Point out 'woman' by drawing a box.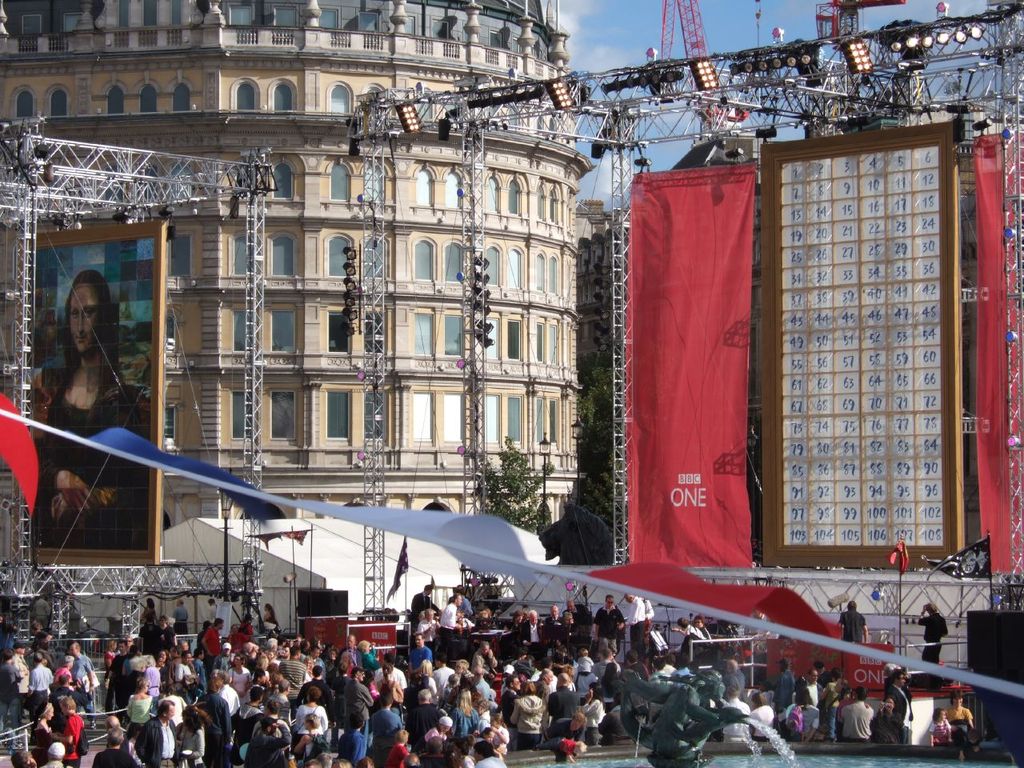
detection(286, 721, 324, 766).
